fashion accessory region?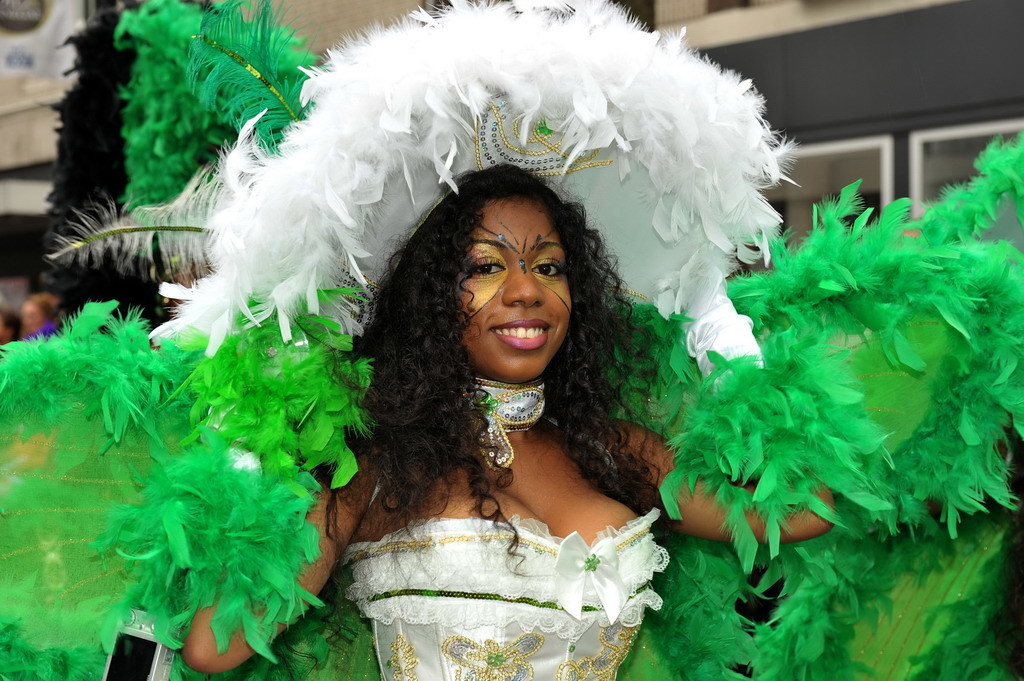
<box>45,0,805,367</box>
